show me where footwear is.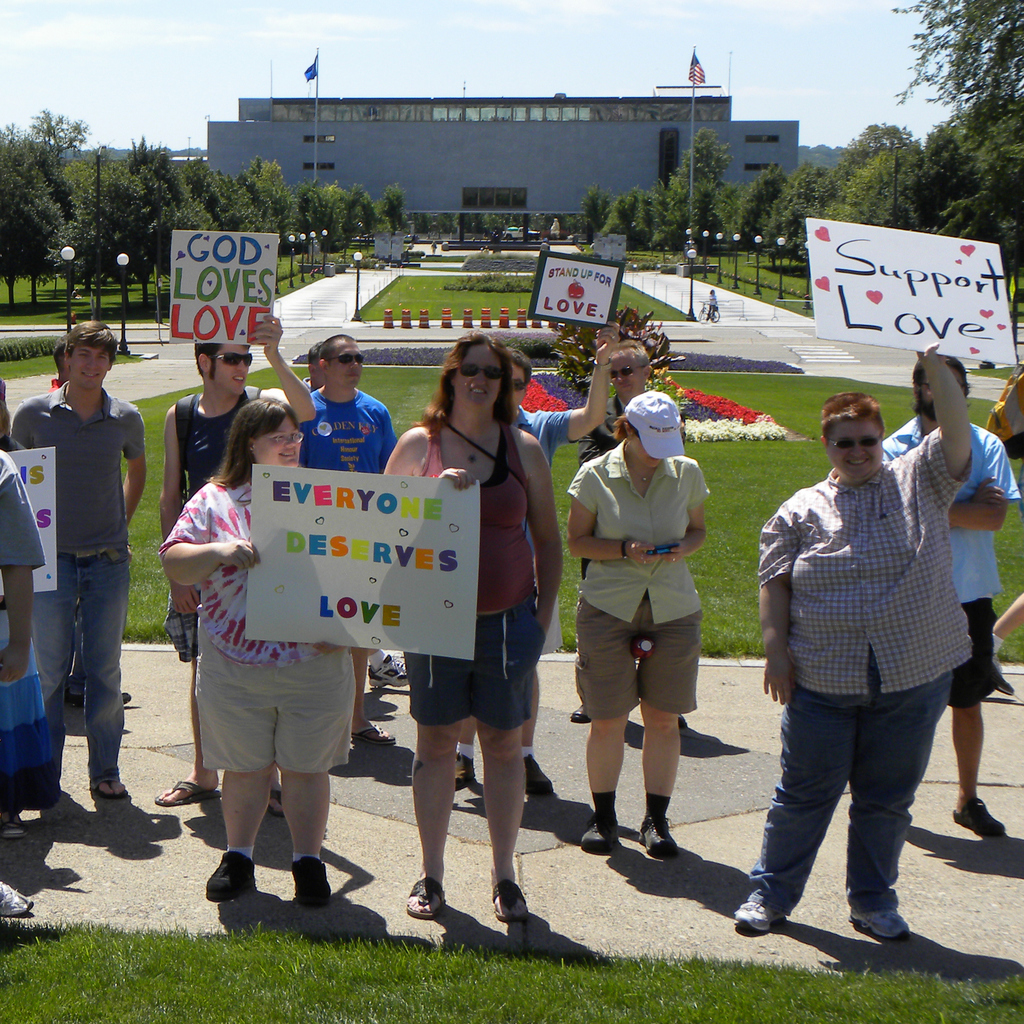
footwear is at <region>948, 794, 1010, 844</region>.
